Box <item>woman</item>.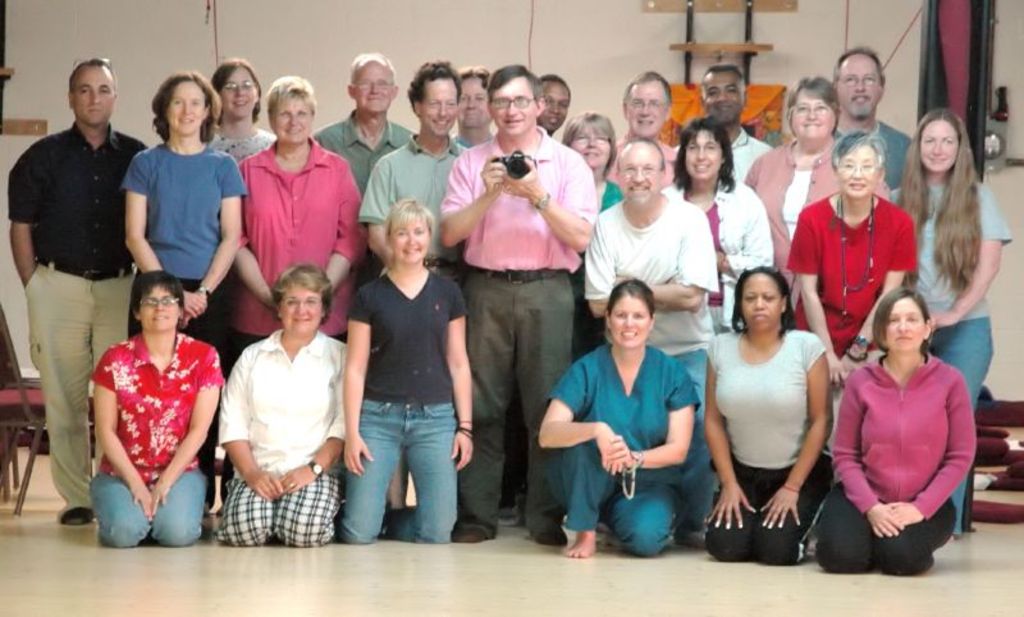
<bbox>209, 54, 278, 161</bbox>.
